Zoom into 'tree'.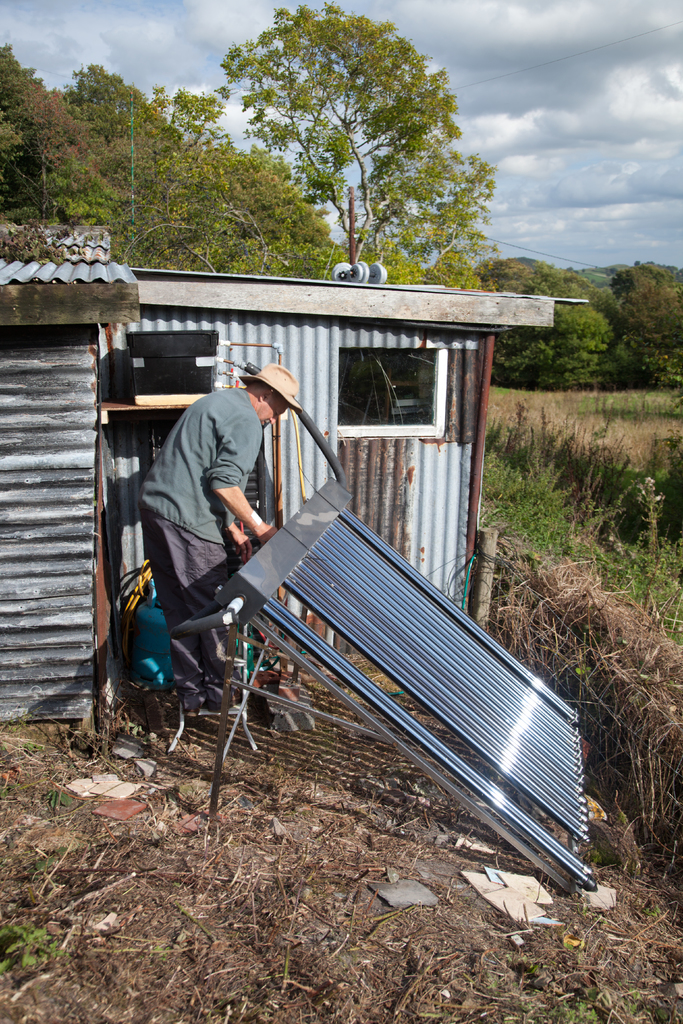
Zoom target: detection(214, 142, 351, 273).
